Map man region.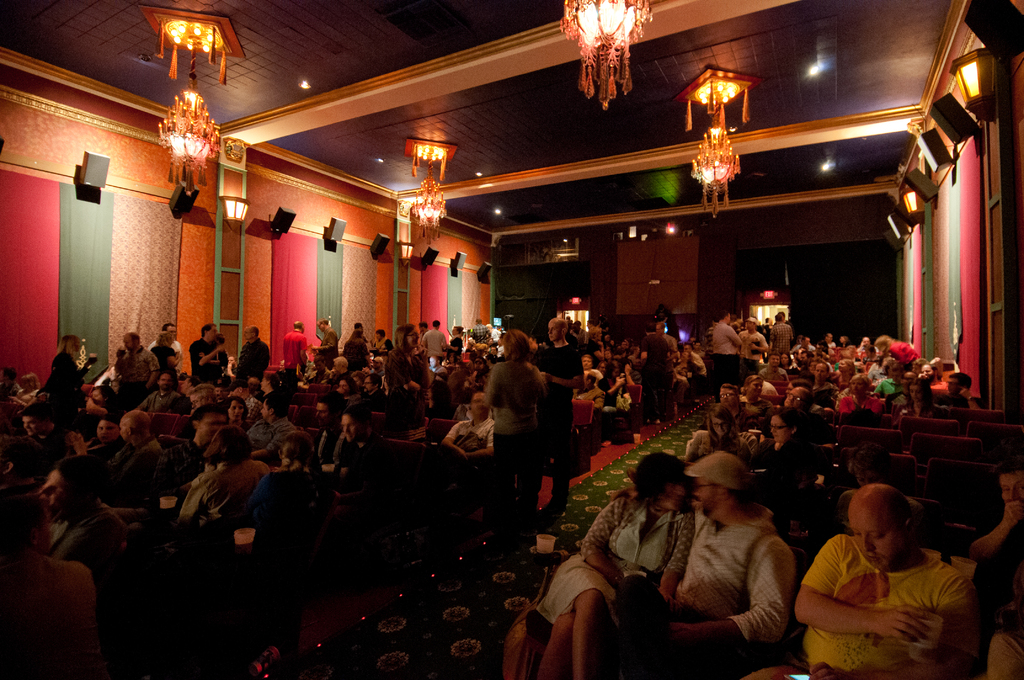
Mapped to locate(771, 307, 795, 353).
